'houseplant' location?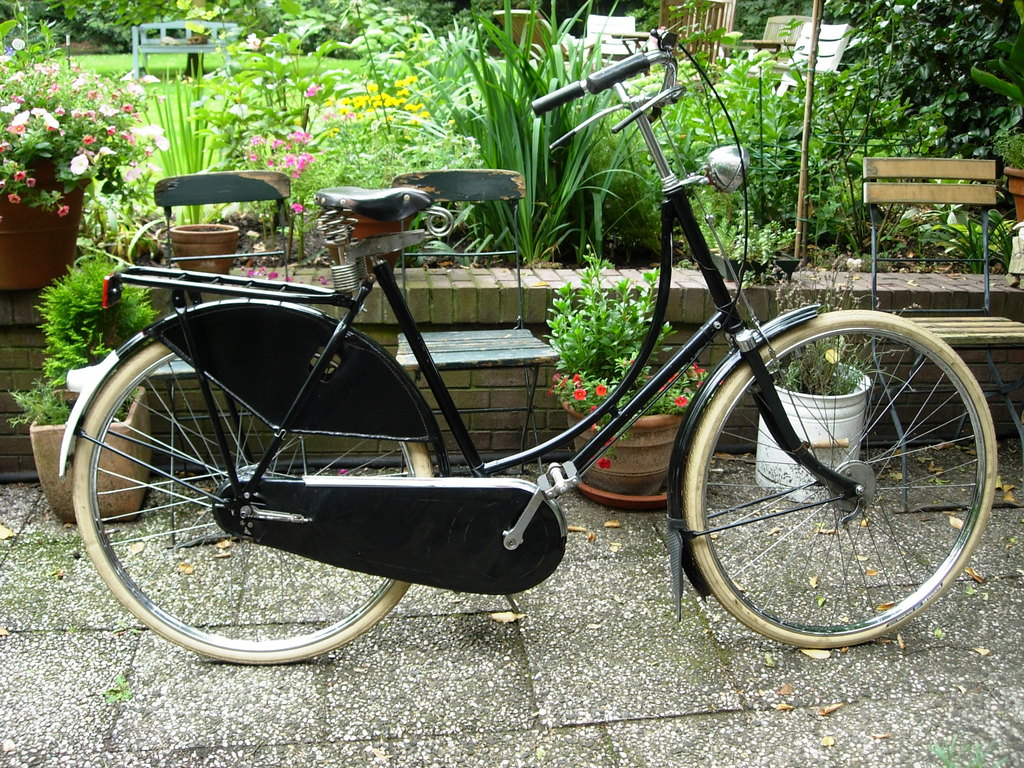
x1=172, y1=192, x2=247, y2=287
